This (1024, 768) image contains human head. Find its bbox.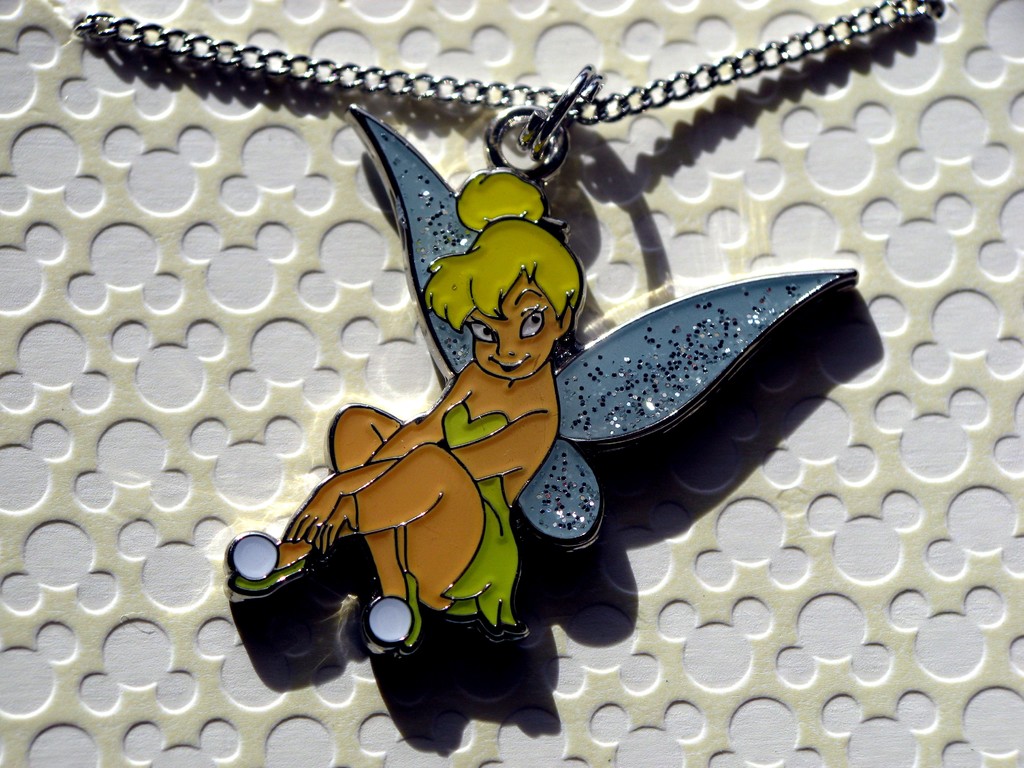
region(415, 212, 586, 399).
